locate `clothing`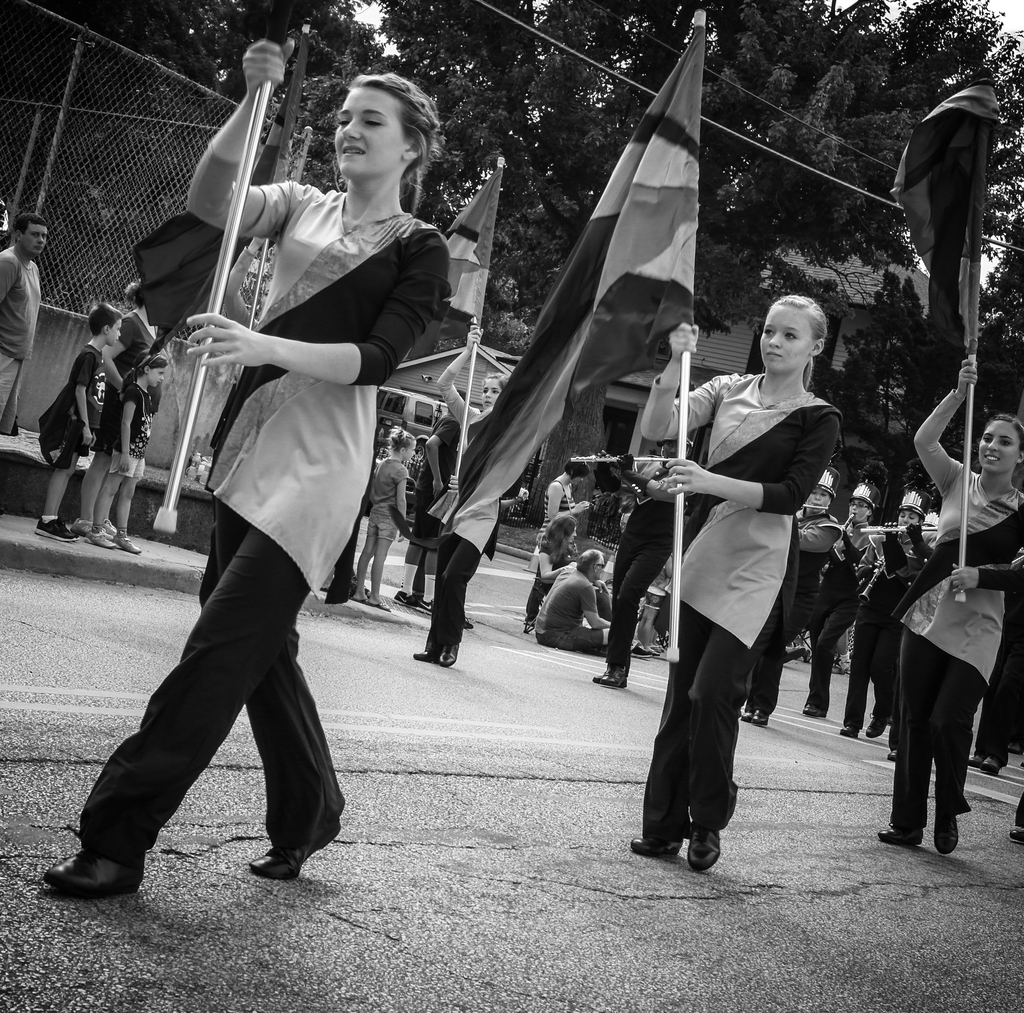
<box>80,177,456,854</box>
